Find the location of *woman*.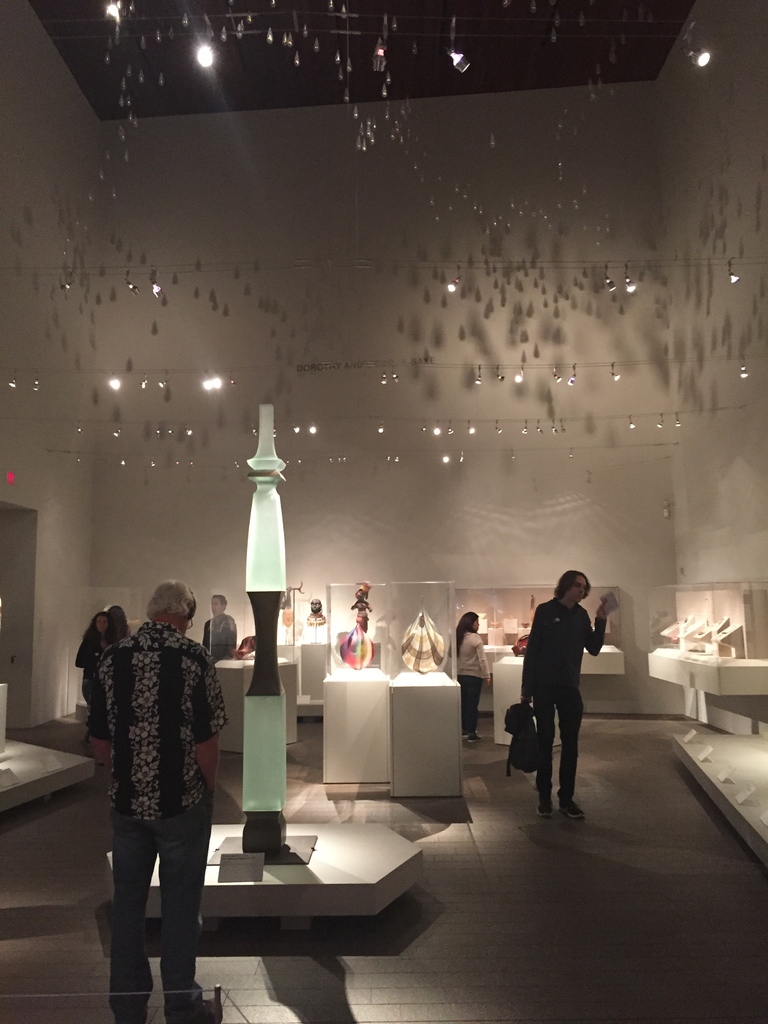
Location: left=74, top=608, right=115, bottom=769.
